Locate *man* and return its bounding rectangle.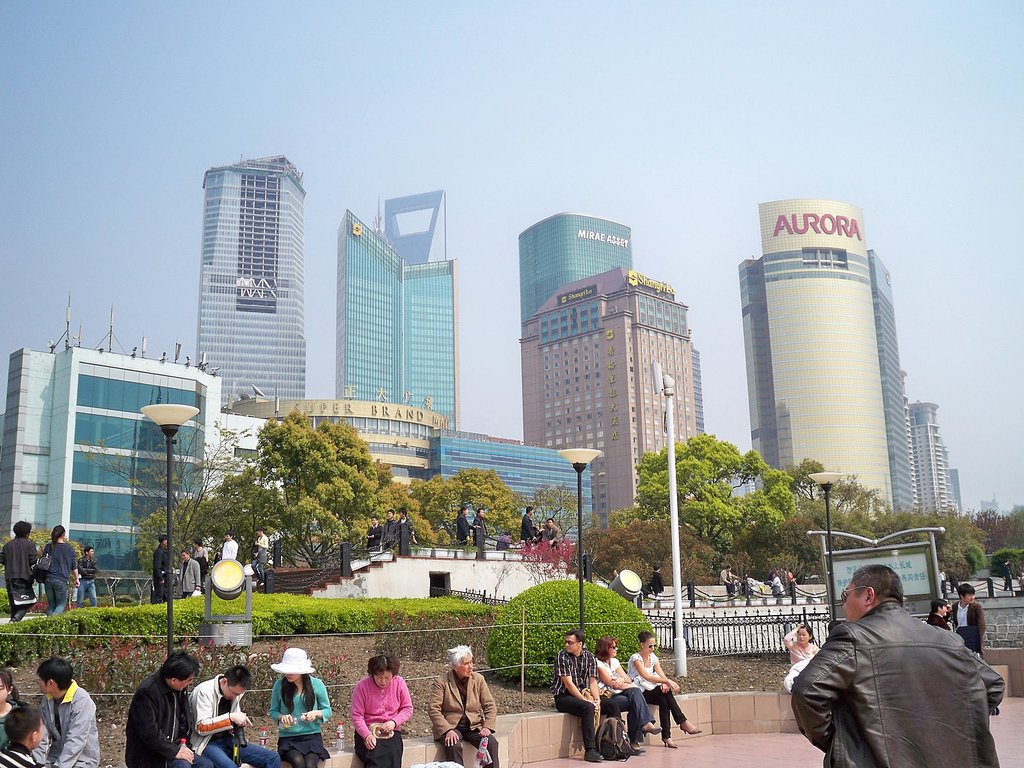
crop(153, 536, 166, 602).
